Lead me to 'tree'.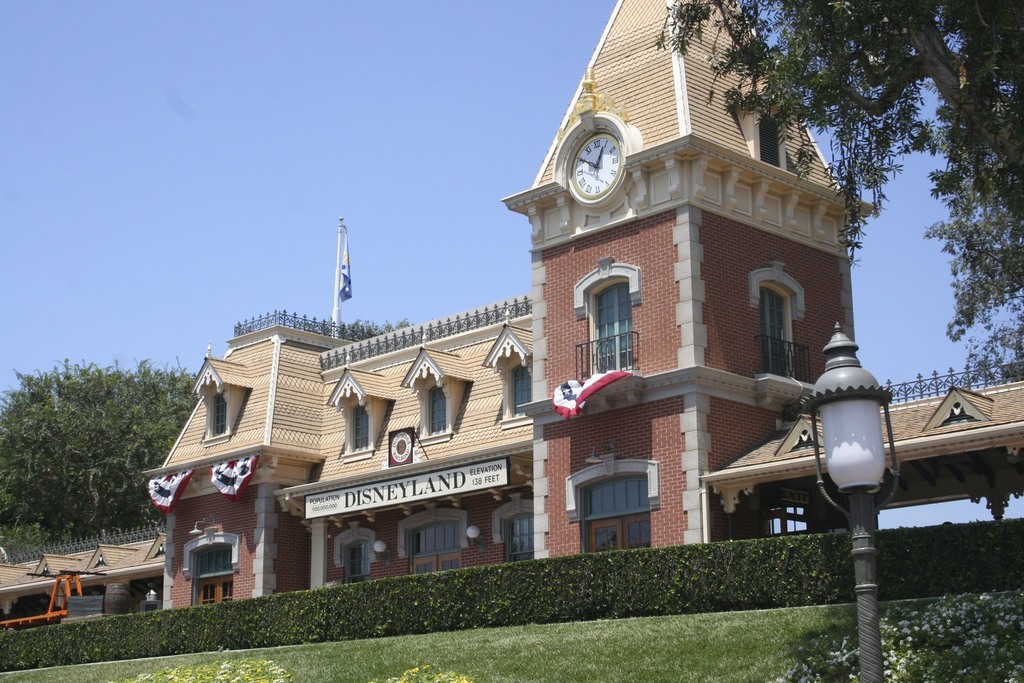
Lead to 0 352 200 548.
